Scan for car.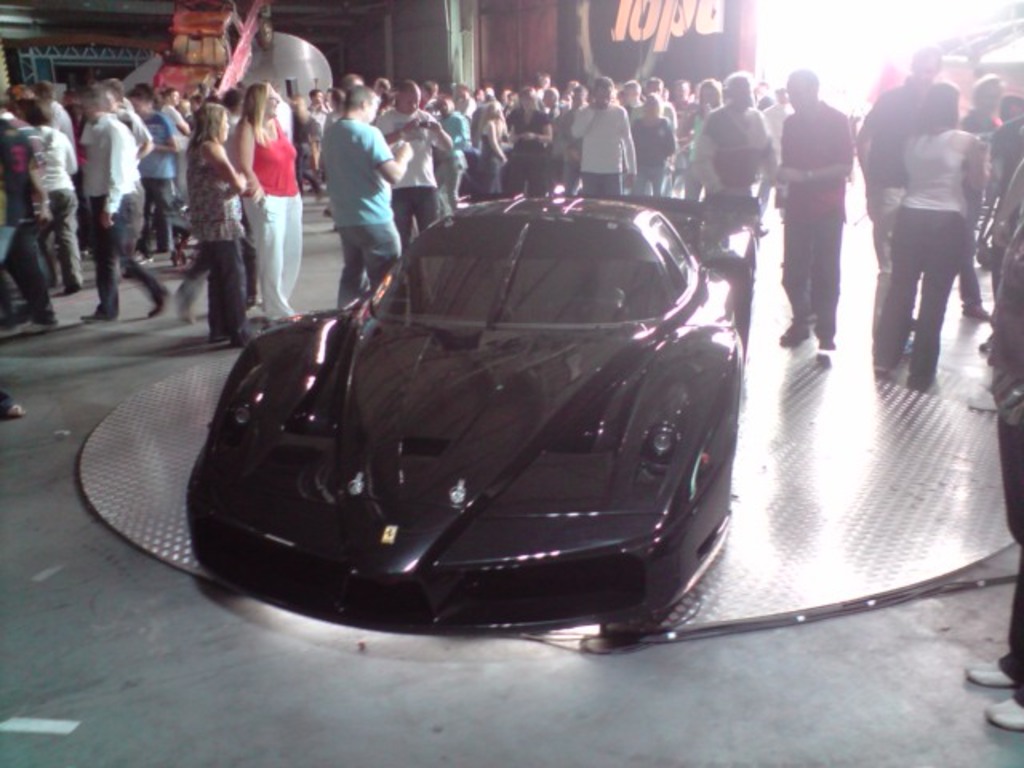
Scan result: (142, 0, 288, 109).
